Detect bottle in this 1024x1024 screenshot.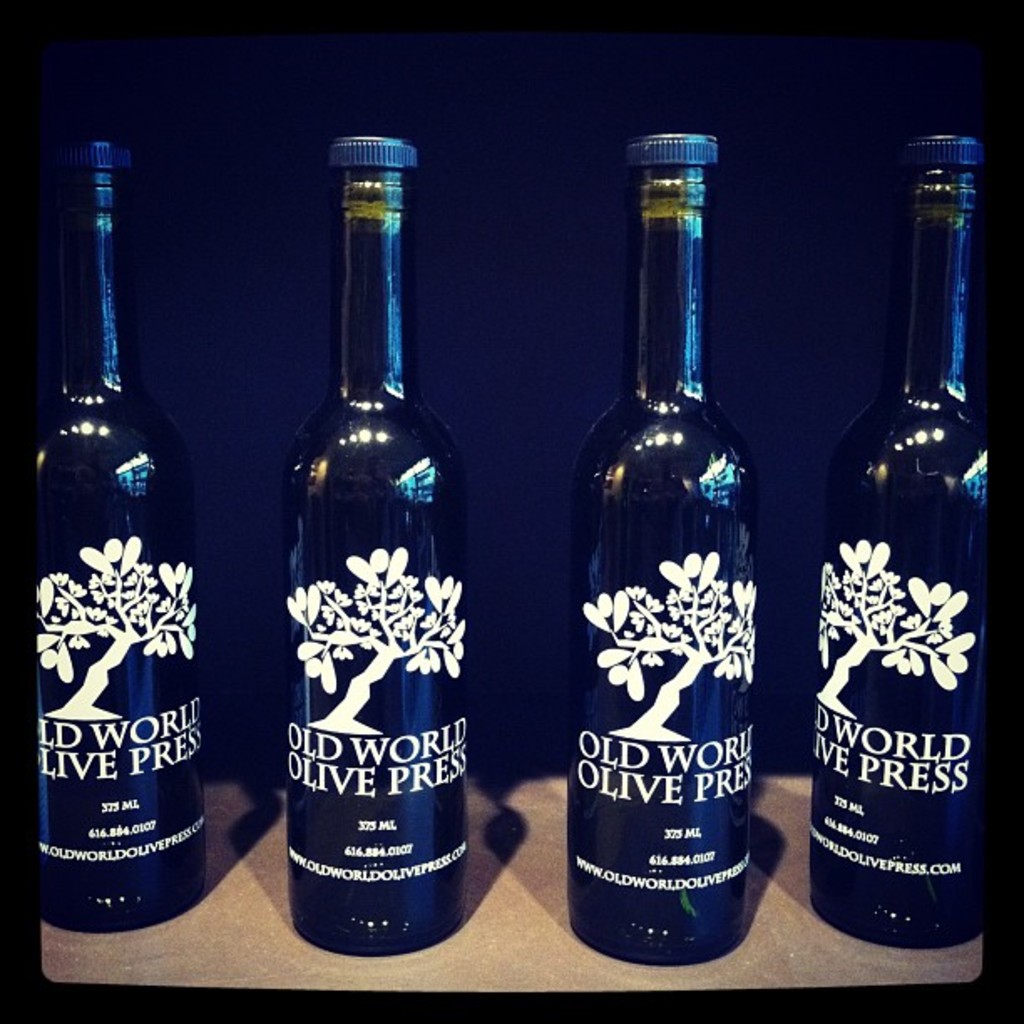
Detection: <region>30, 139, 204, 930</region>.
